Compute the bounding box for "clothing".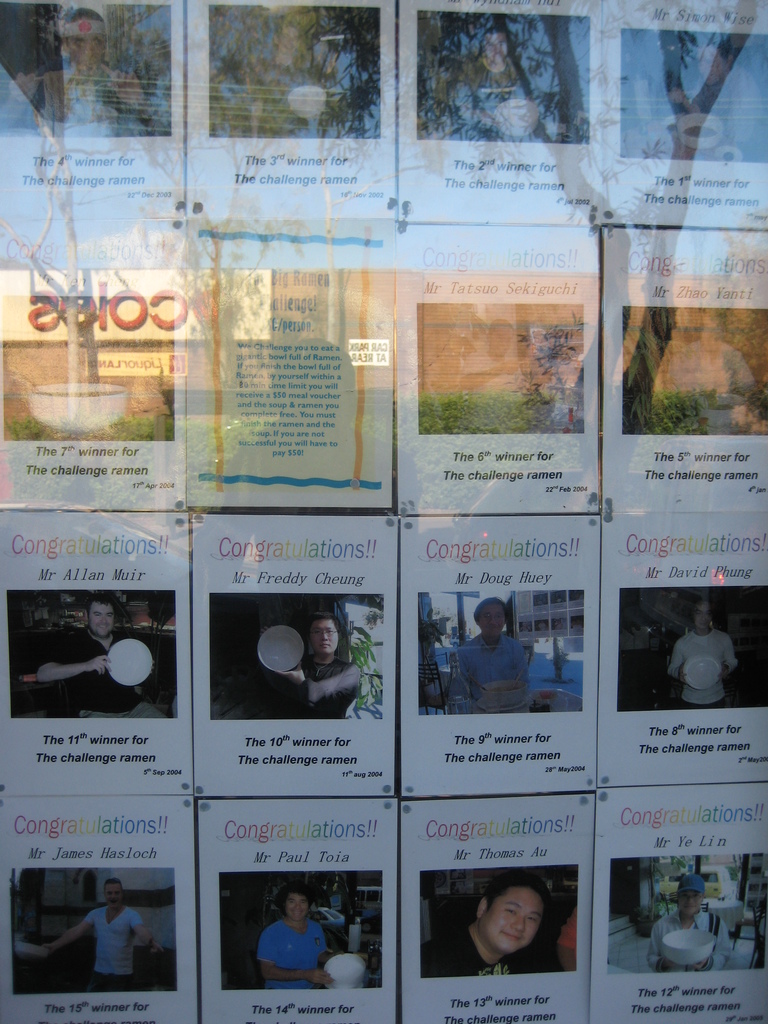
locate(255, 924, 333, 987).
